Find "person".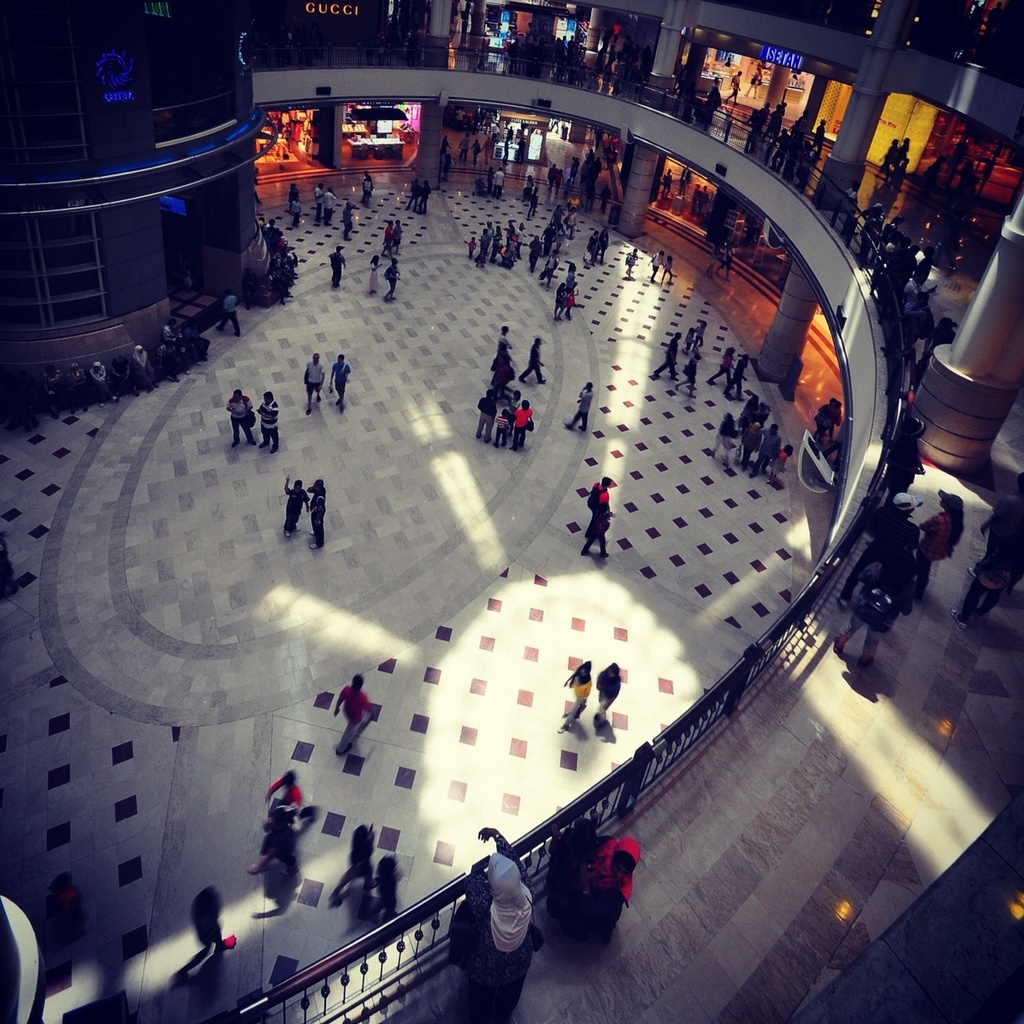
[865, 203, 916, 267].
